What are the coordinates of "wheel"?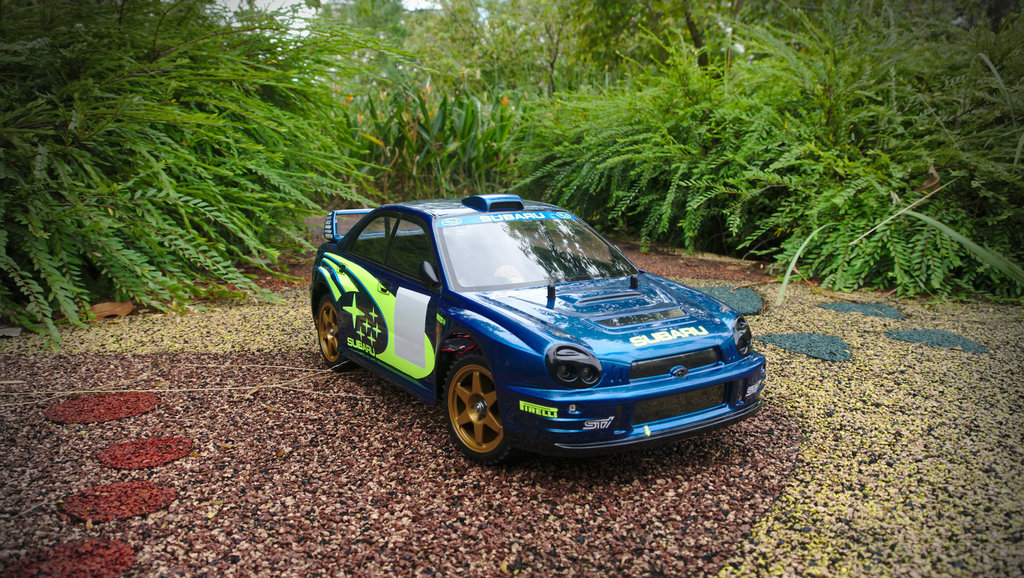
{"x1": 436, "y1": 358, "x2": 515, "y2": 465}.
